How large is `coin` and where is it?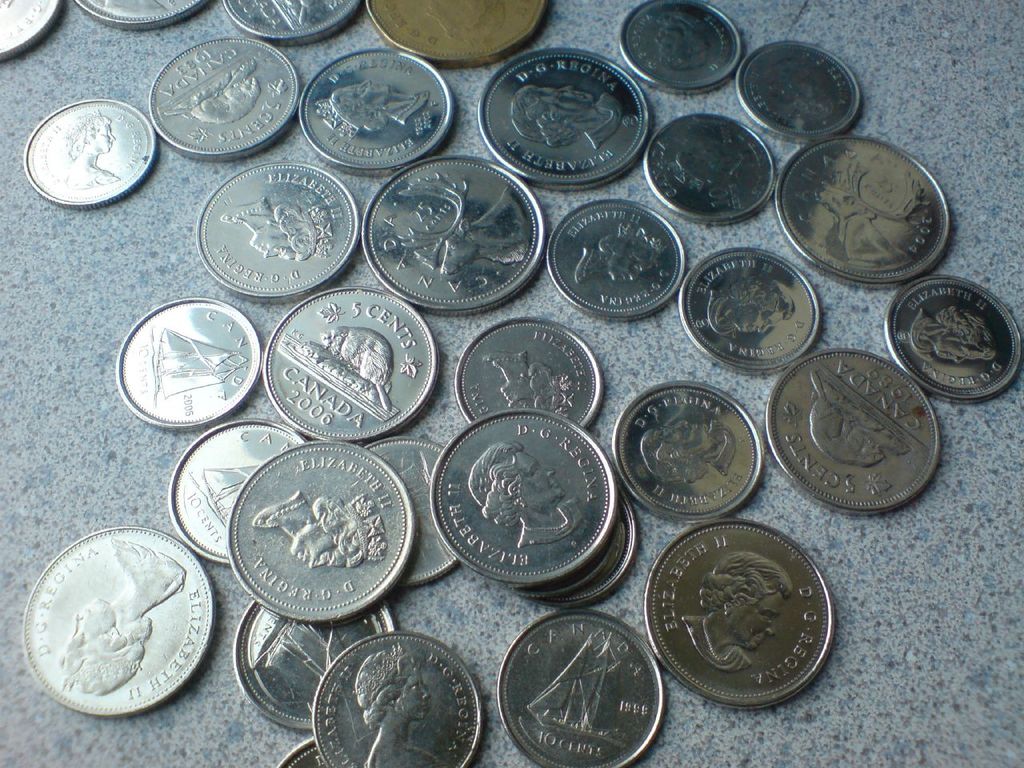
Bounding box: 262, 287, 439, 443.
